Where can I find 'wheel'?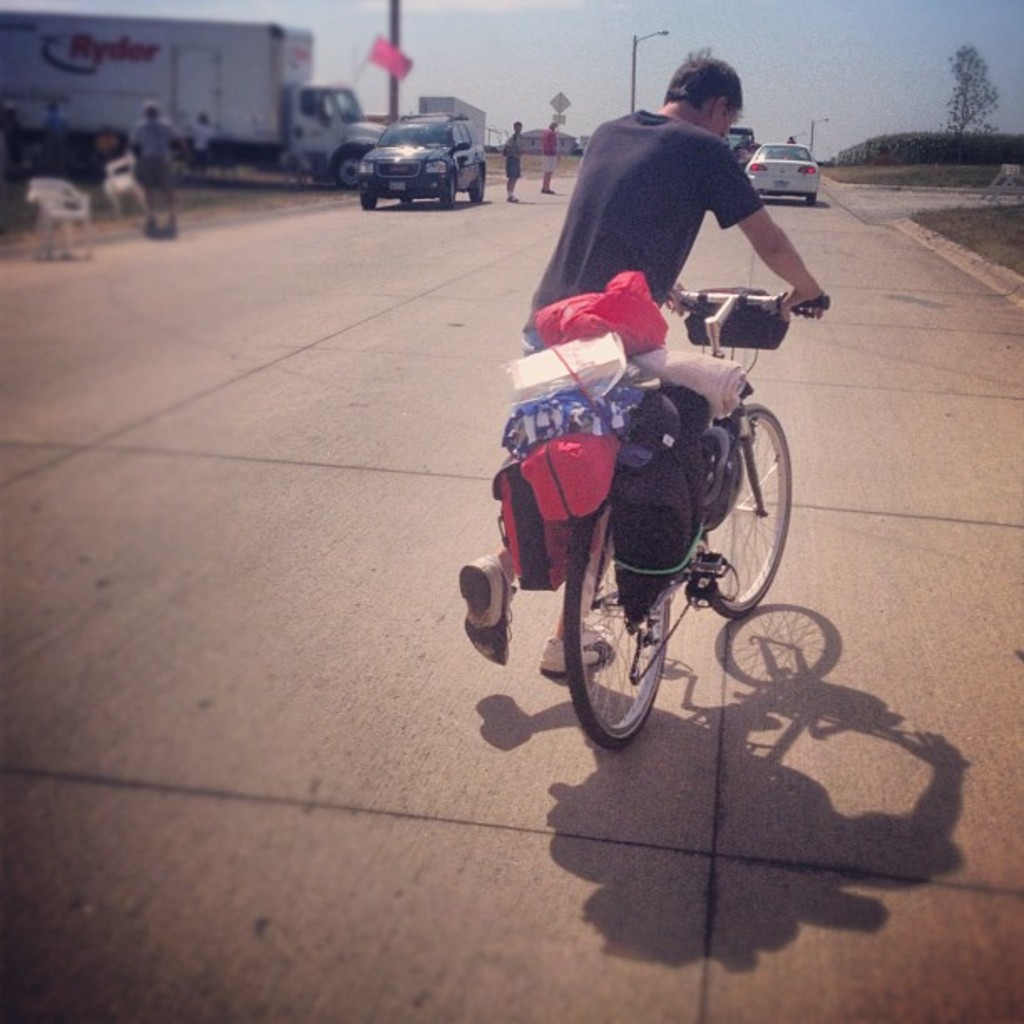
You can find it at bbox=[678, 395, 795, 624].
